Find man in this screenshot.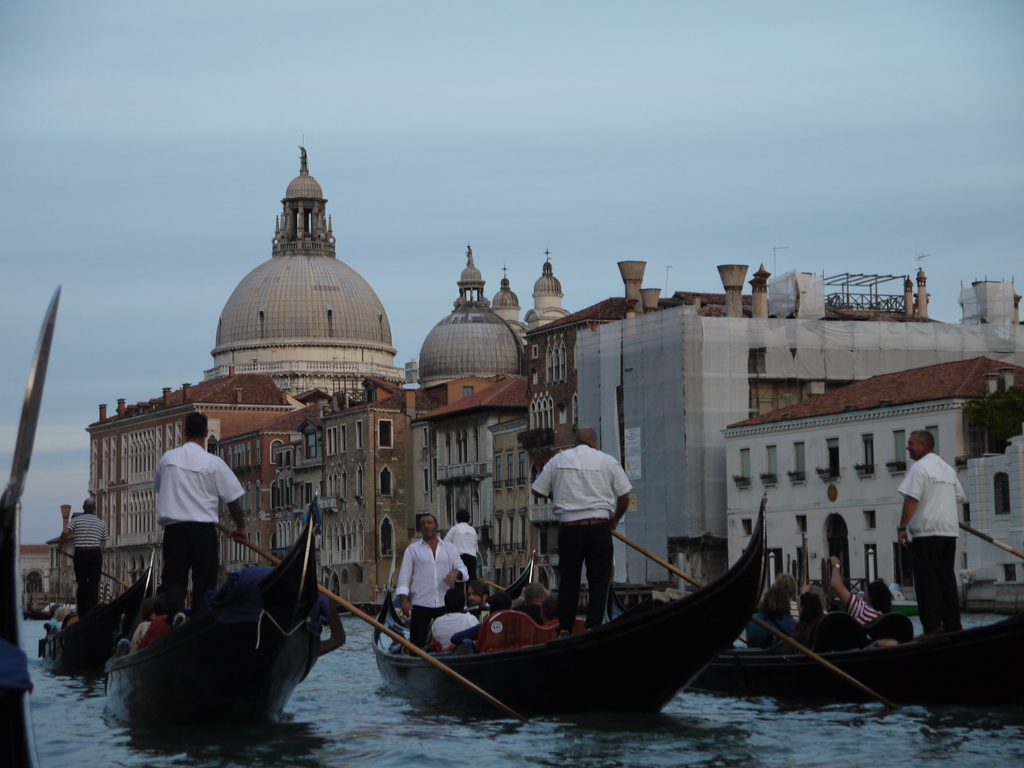
The bounding box for man is box=[529, 423, 623, 637].
